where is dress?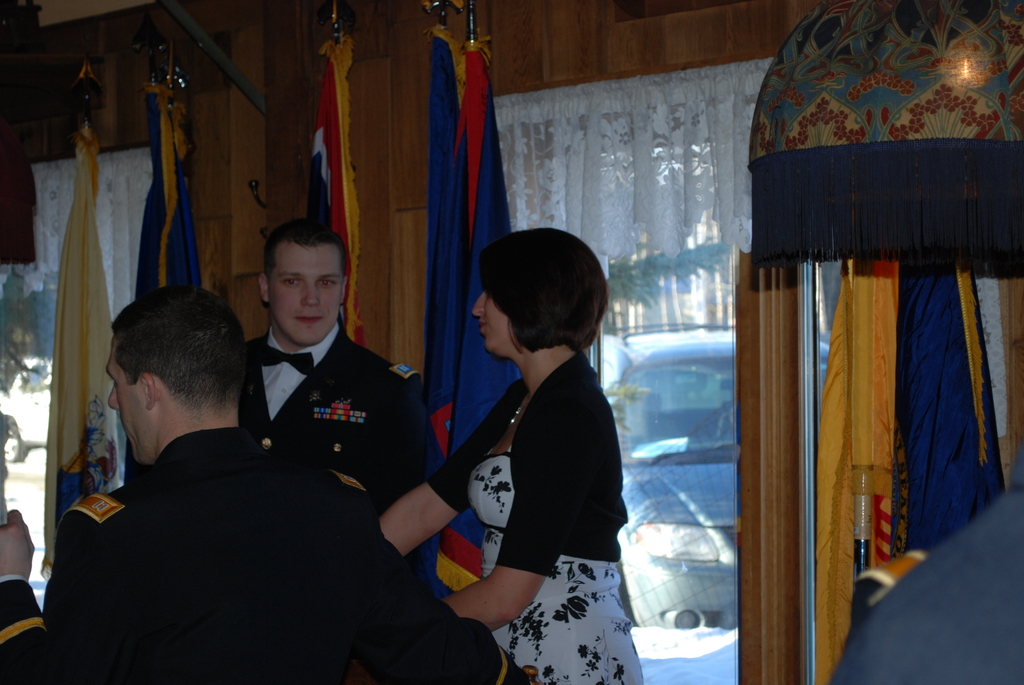
425/353/644/684.
